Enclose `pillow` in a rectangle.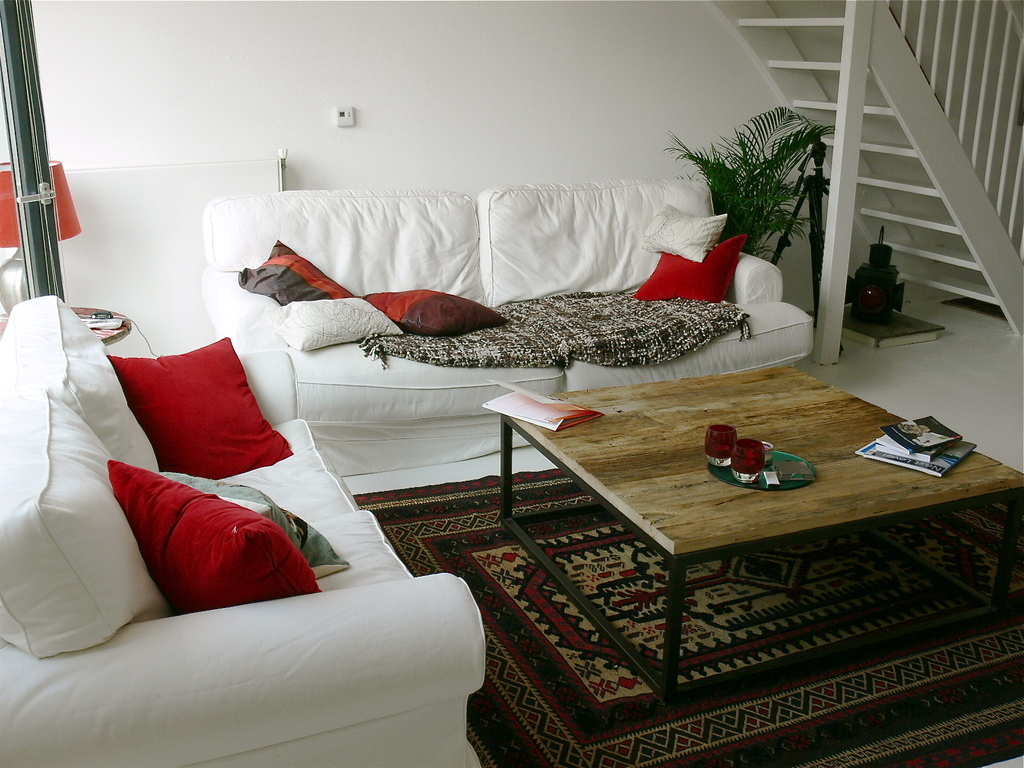
l=372, t=284, r=499, b=331.
